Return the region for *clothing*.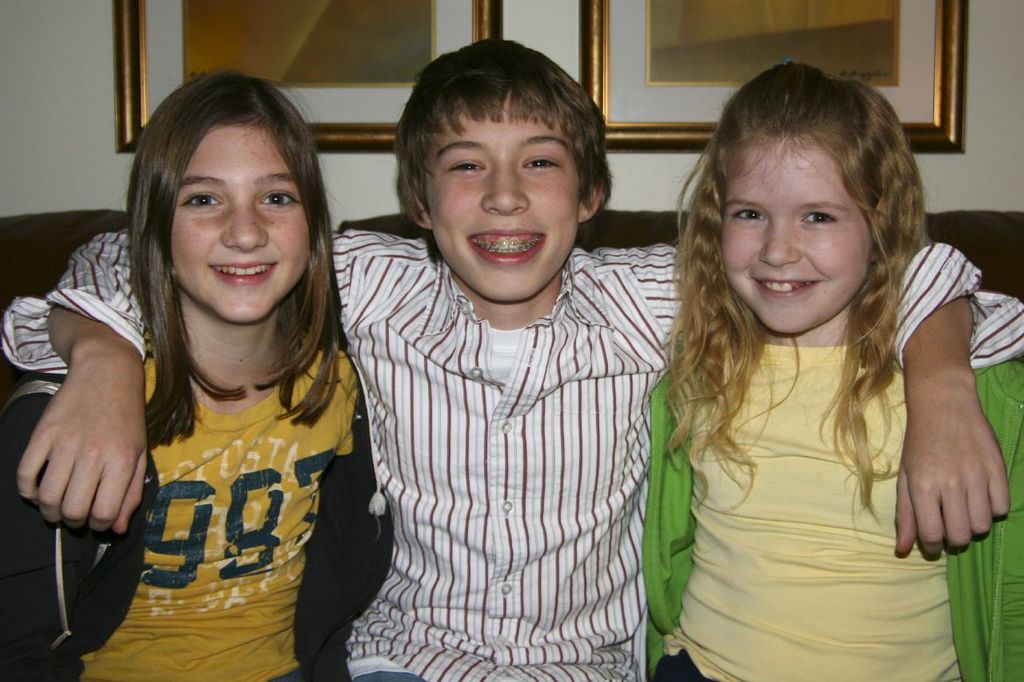
[x1=0, y1=324, x2=390, y2=681].
